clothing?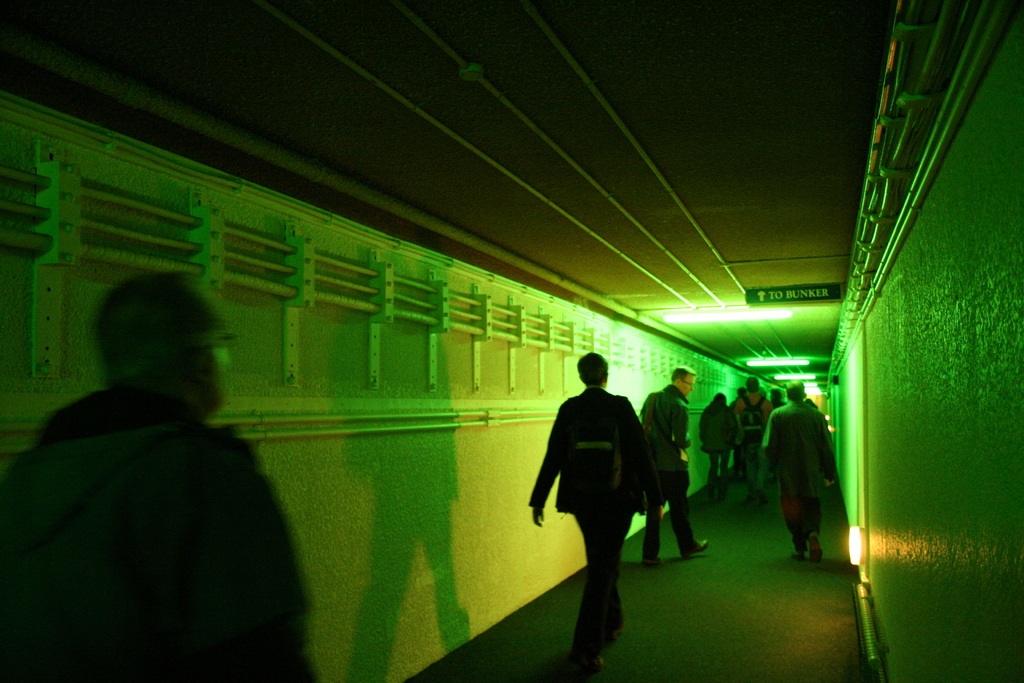
<bbox>641, 384, 699, 559</bbox>
